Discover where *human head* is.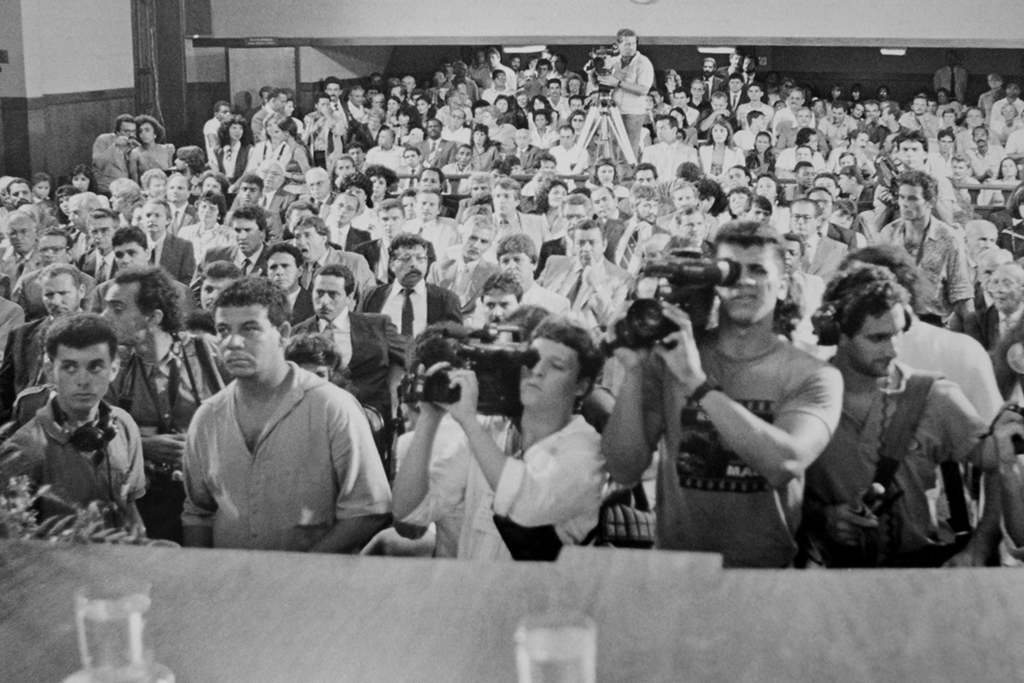
Discovered at (501,151,526,172).
